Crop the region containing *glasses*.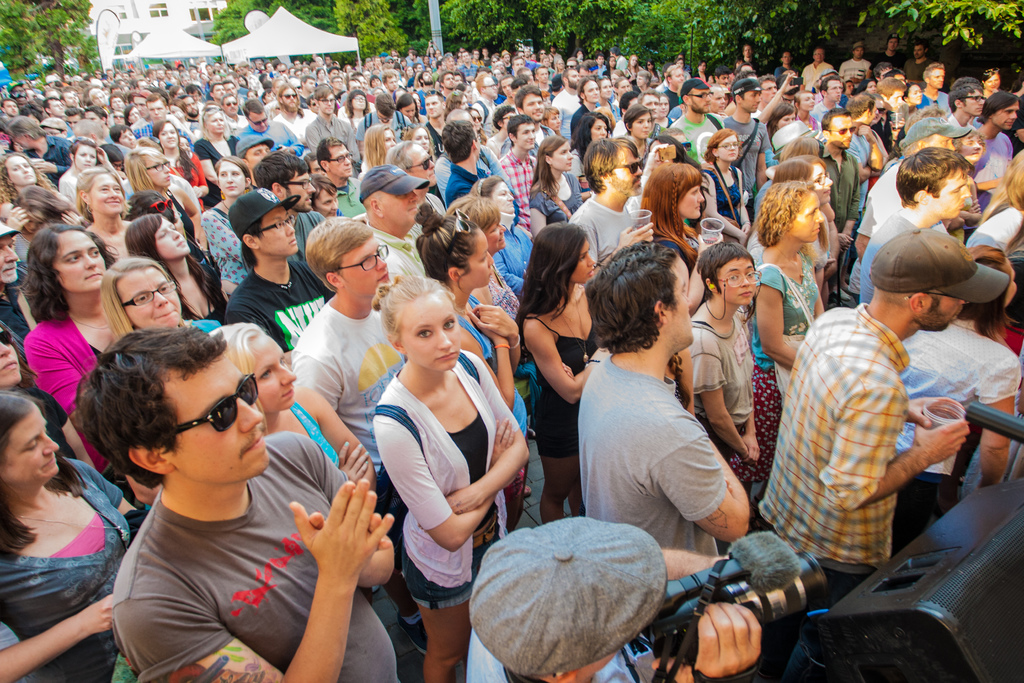
Crop region: BBox(961, 96, 985, 105).
